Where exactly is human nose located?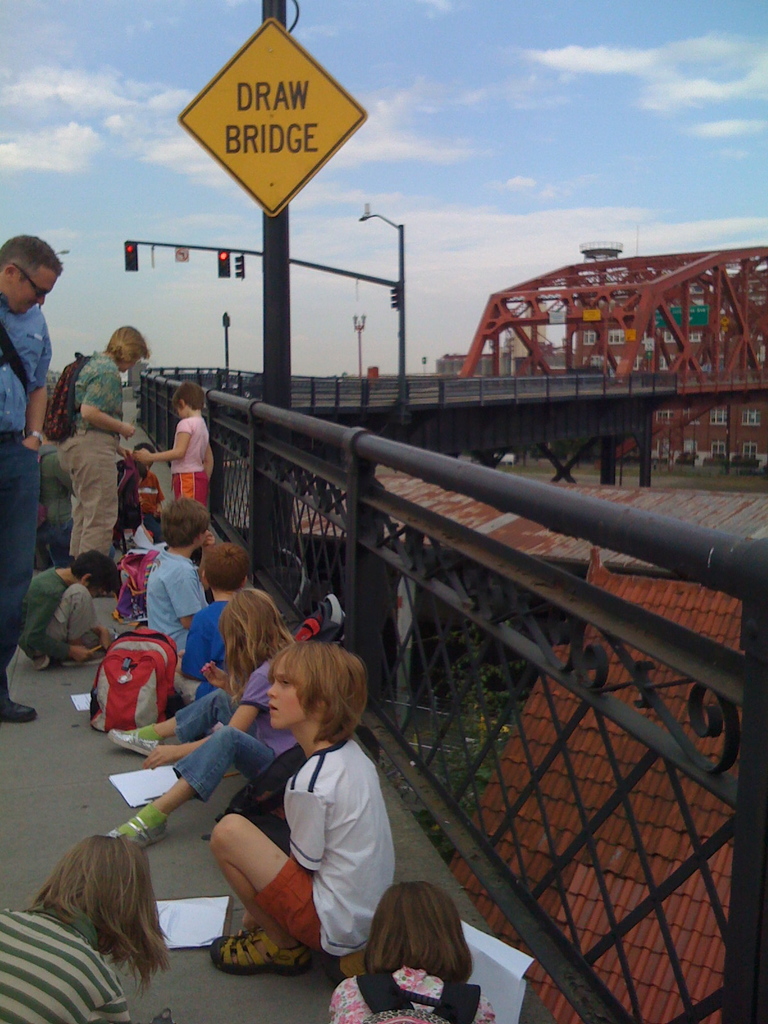
Its bounding box is 268:680:277:698.
